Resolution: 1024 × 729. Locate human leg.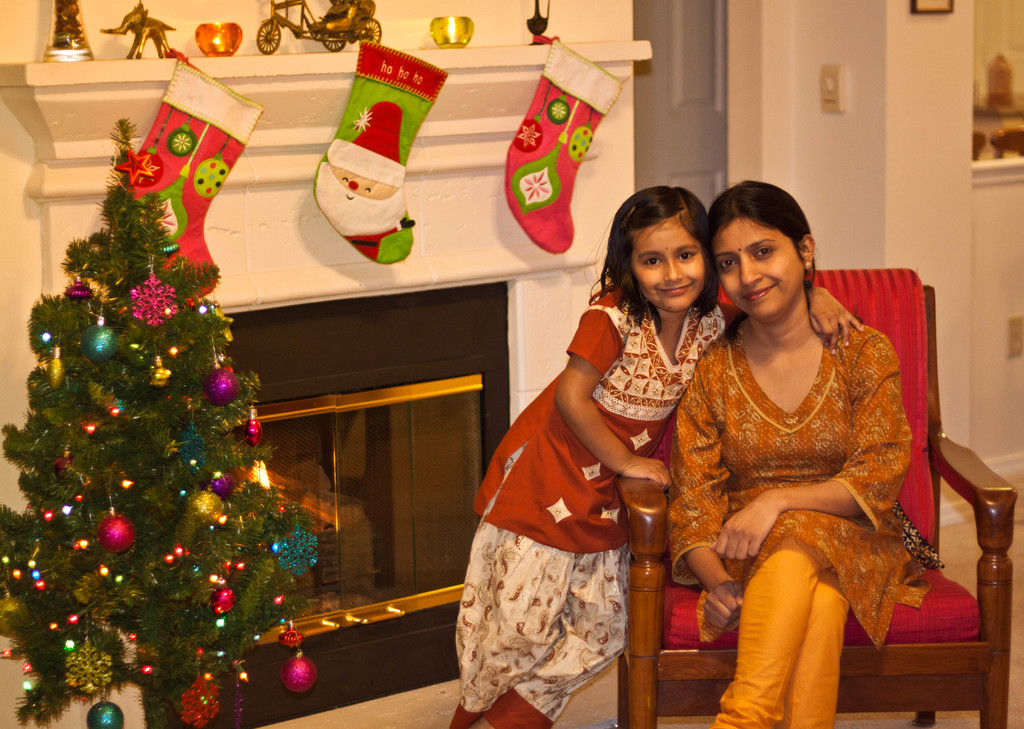
l=731, t=494, r=855, b=728.
